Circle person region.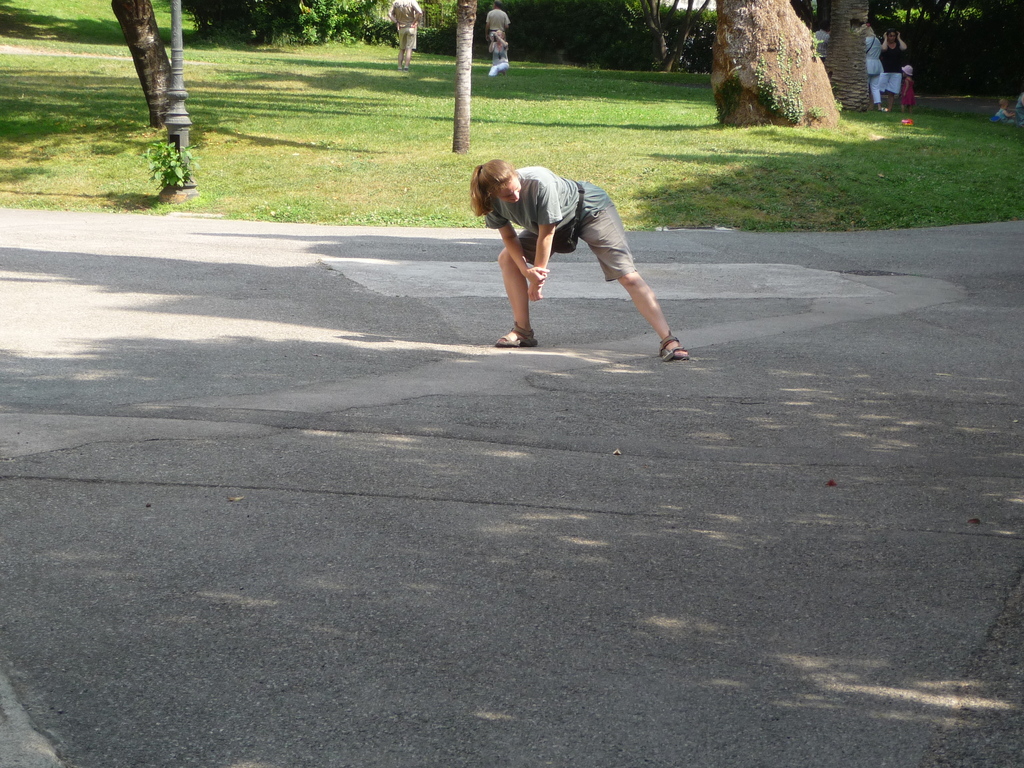
Region: 995/98/1011/122.
